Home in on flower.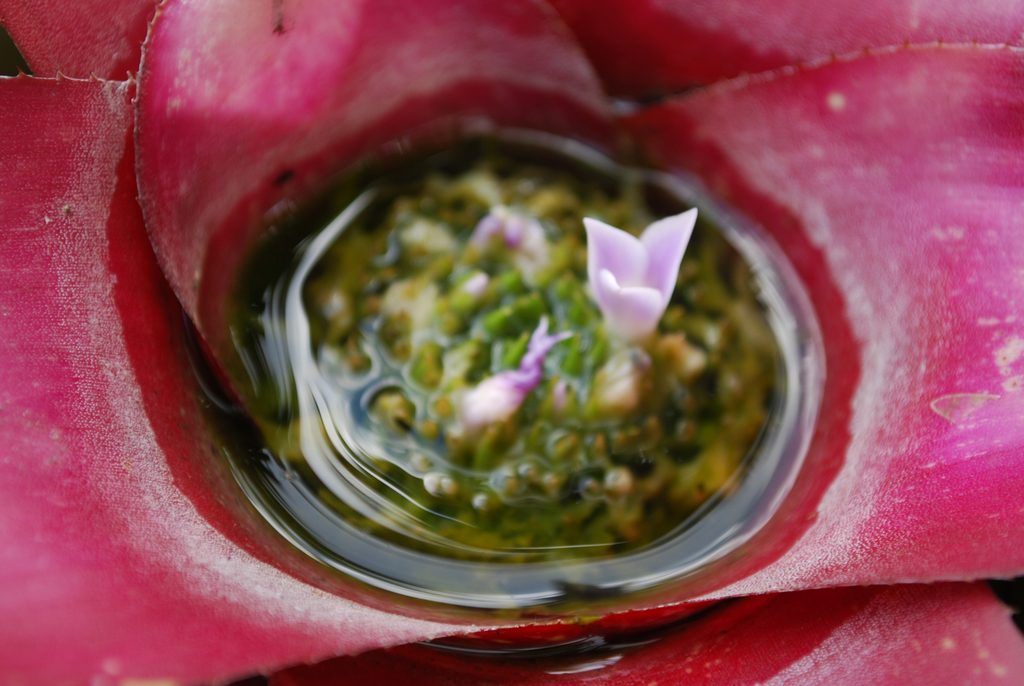
Homed in at <bbox>568, 198, 711, 348</bbox>.
